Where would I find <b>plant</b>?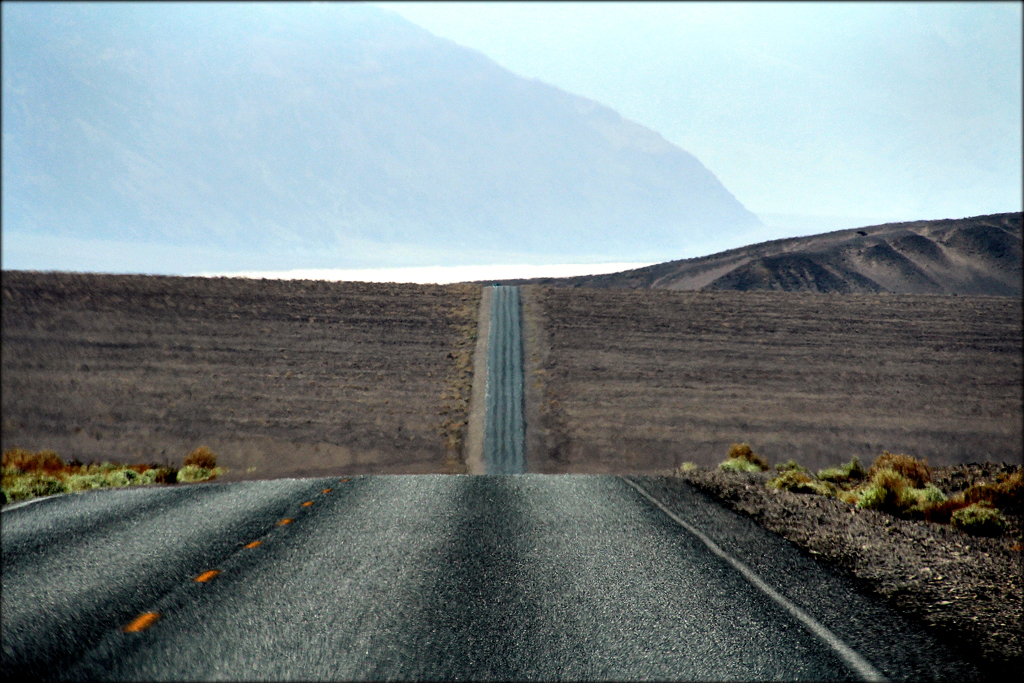
At rect(125, 443, 237, 508).
